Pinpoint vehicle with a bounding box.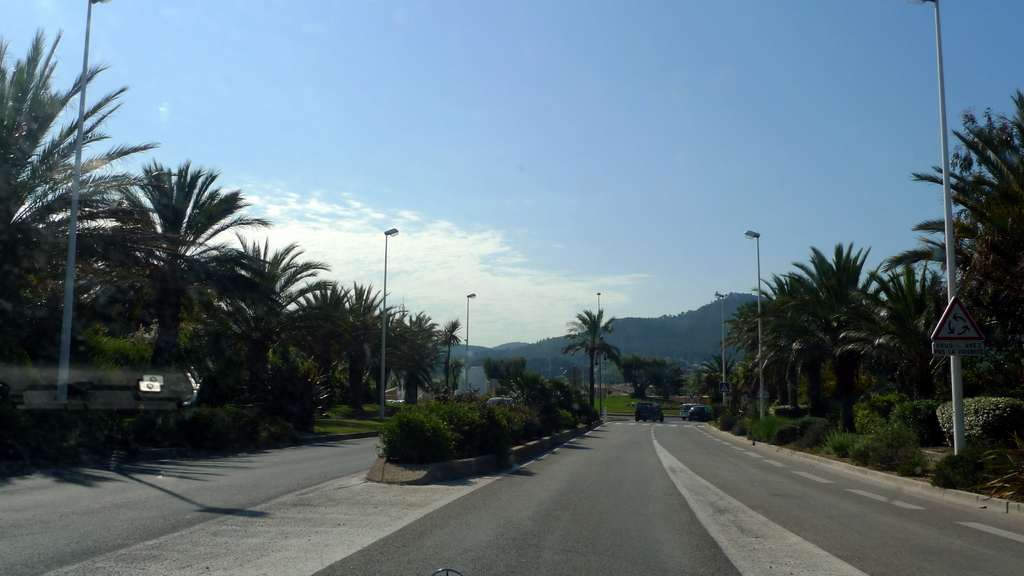
<bbox>685, 404, 712, 422</bbox>.
